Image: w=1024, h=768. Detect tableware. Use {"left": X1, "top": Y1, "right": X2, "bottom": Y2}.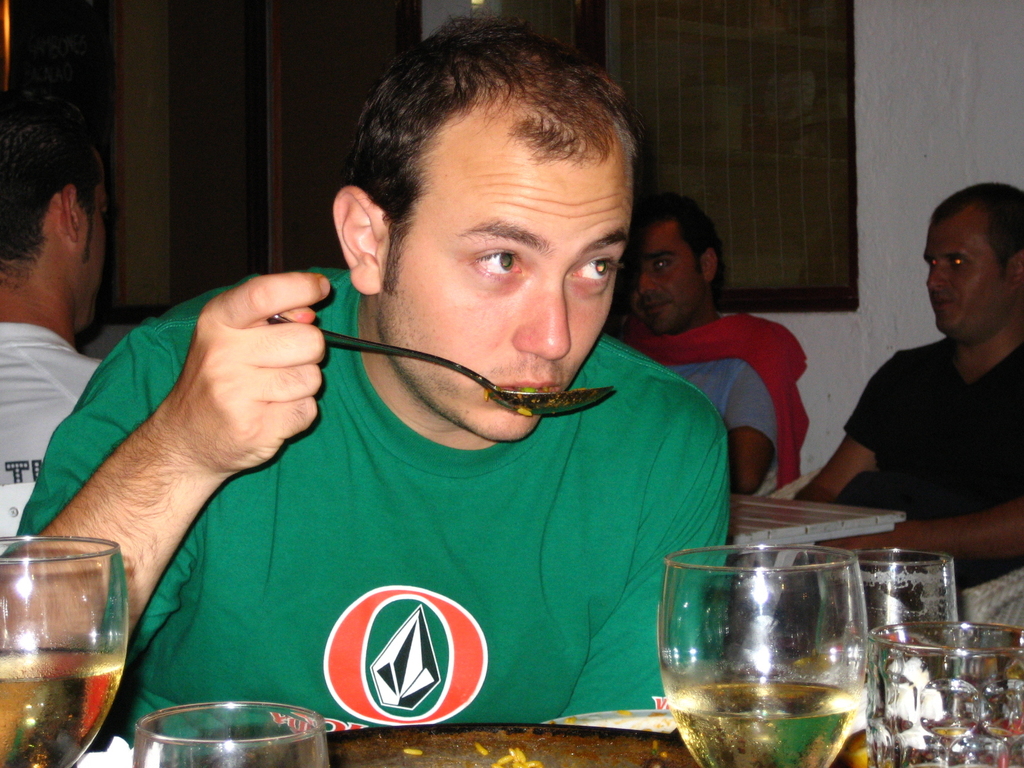
{"left": 129, "top": 700, "right": 330, "bottom": 767}.
